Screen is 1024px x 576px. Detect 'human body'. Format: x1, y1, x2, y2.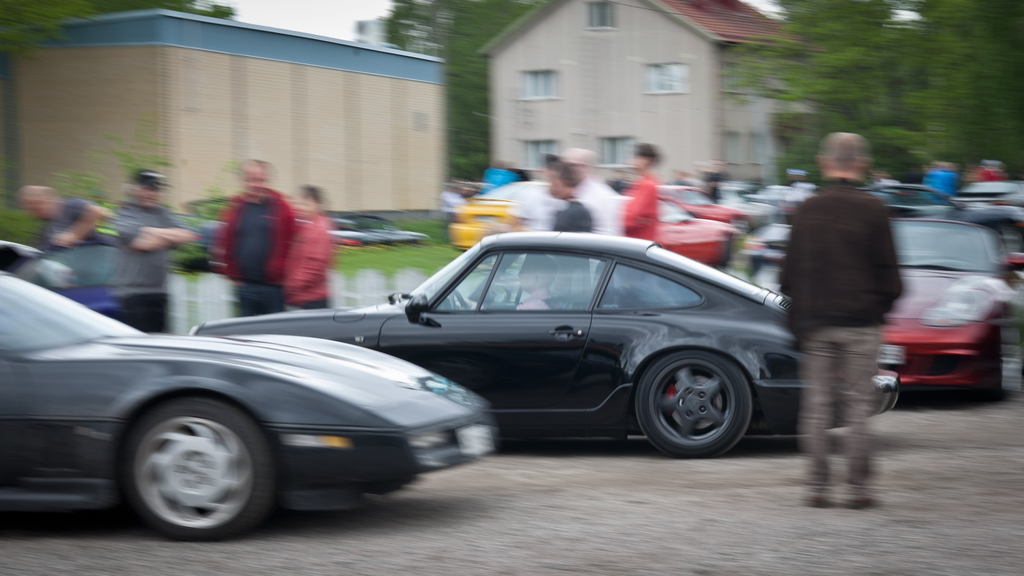
776, 182, 905, 511.
